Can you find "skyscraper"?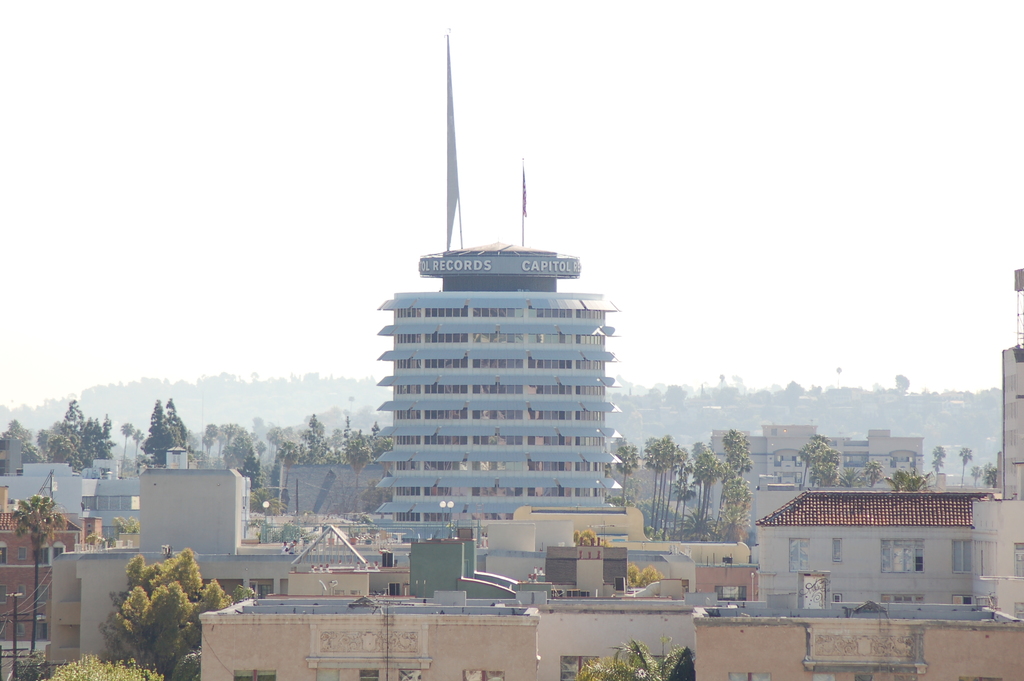
Yes, bounding box: locate(340, 226, 646, 575).
